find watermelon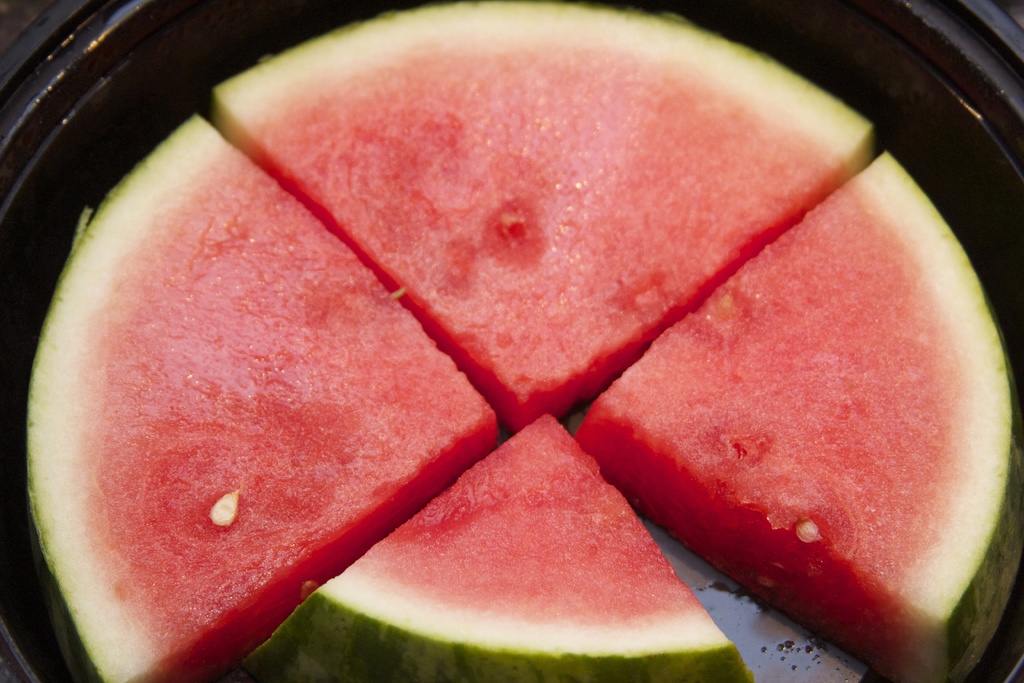
crop(246, 414, 753, 682)
